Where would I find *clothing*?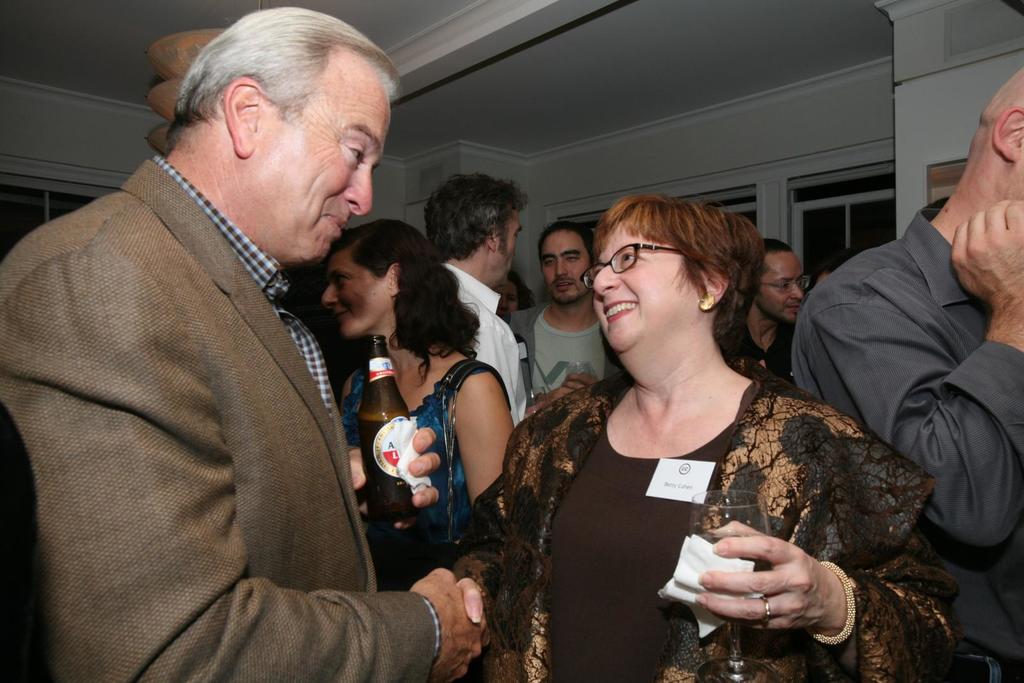
At 430,257,527,425.
